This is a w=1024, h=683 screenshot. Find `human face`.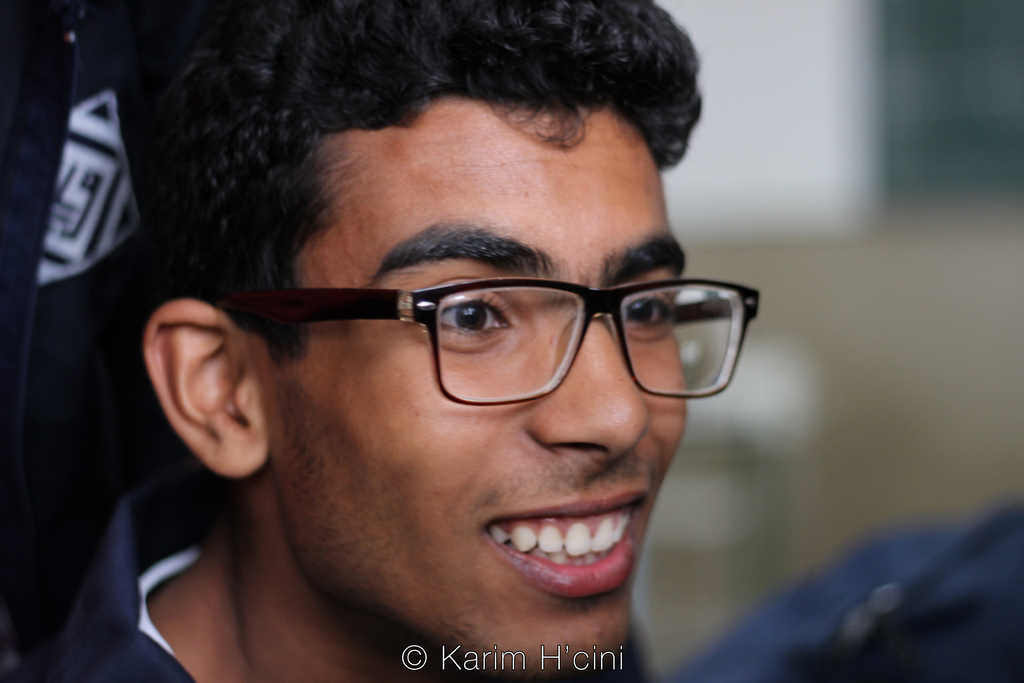
Bounding box: <box>263,89,691,682</box>.
